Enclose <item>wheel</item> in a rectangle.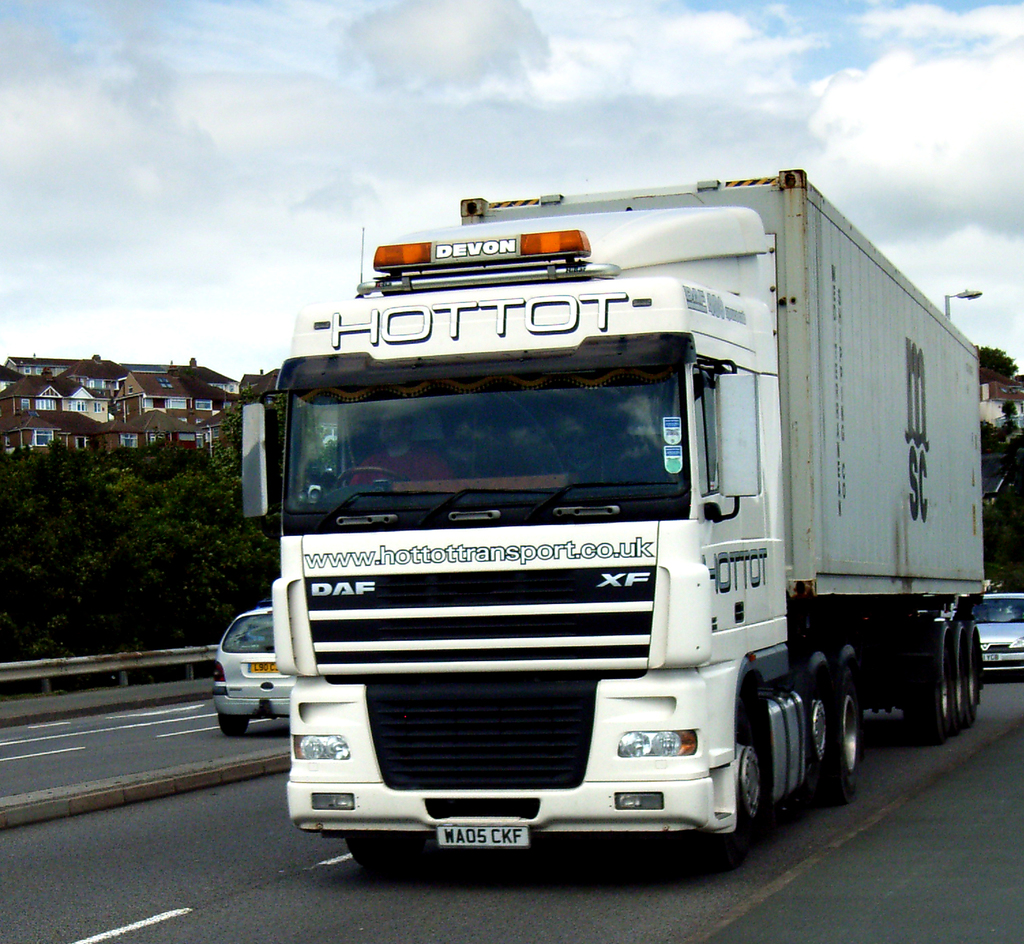
(810, 670, 855, 808).
